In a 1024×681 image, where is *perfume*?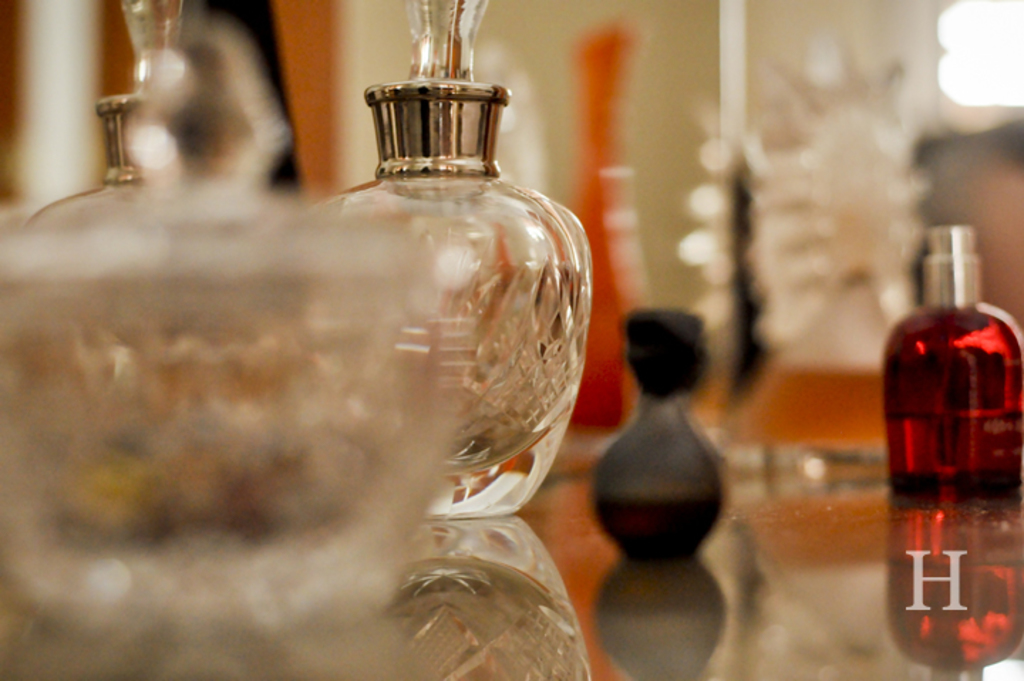
rect(885, 218, 1023, 492).
